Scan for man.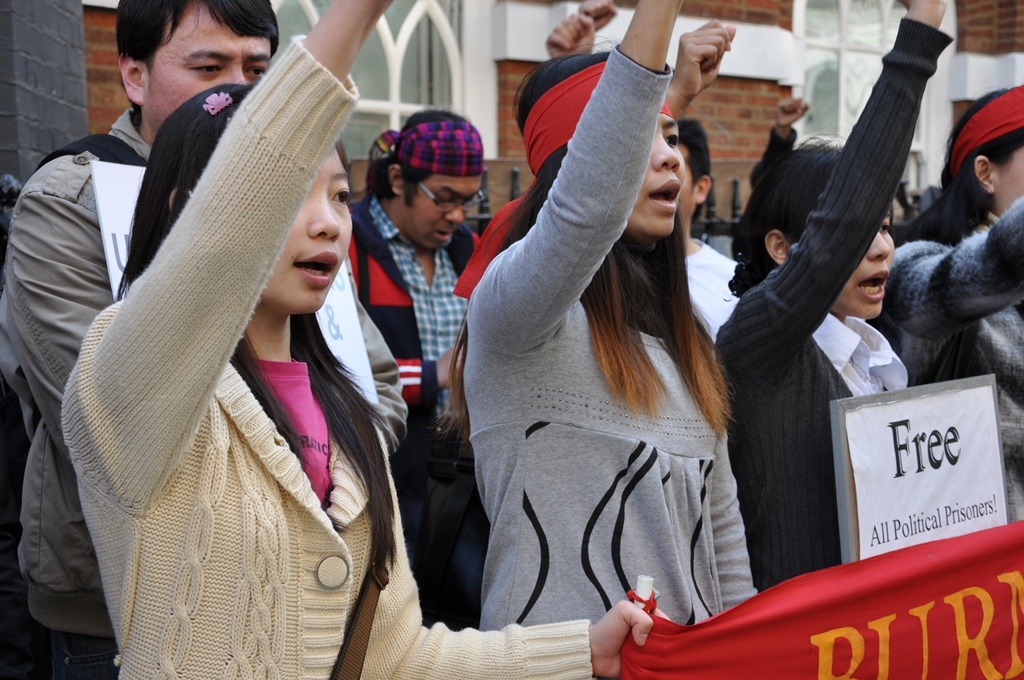
Scan result: <region>2, 0, 408, 679</region>.
